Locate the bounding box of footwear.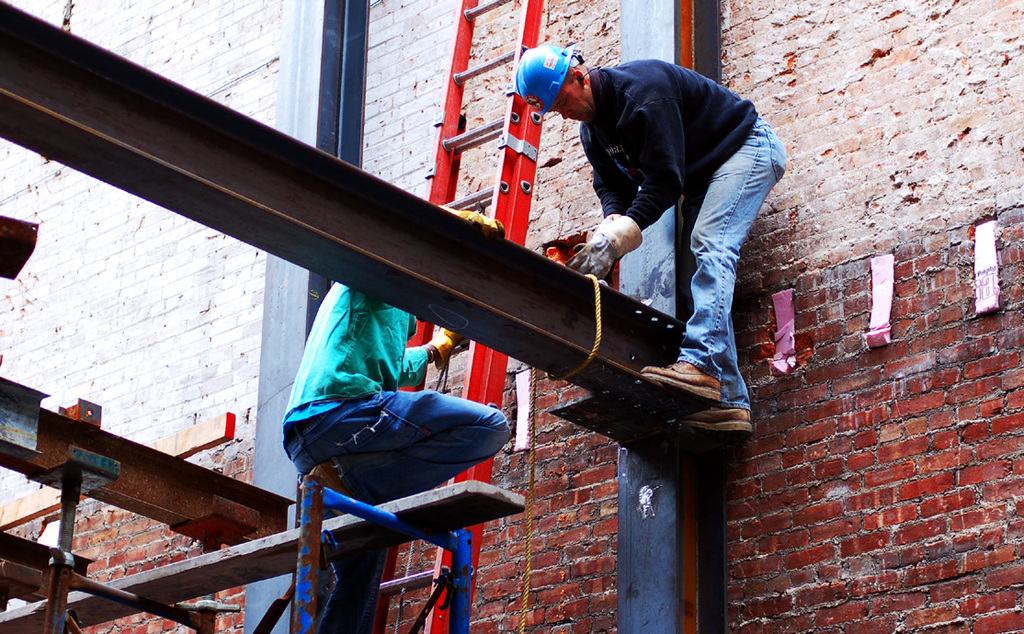
Bounding box: bbox=(678, 403, 753, 432).
